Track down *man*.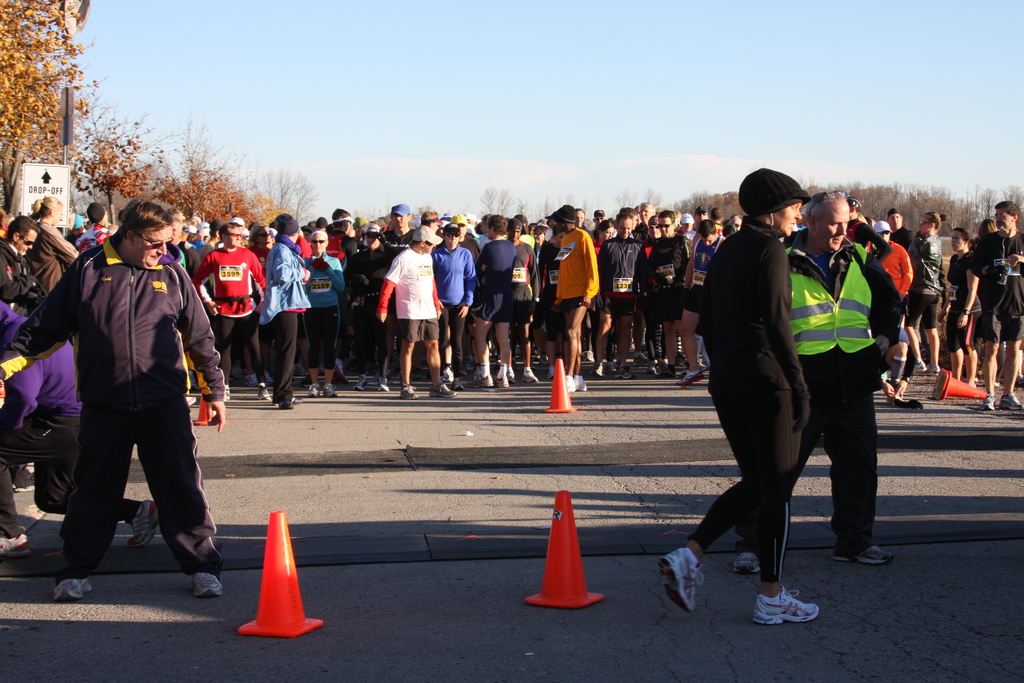
Tracked to Rect(678, 219, 740, 390).
